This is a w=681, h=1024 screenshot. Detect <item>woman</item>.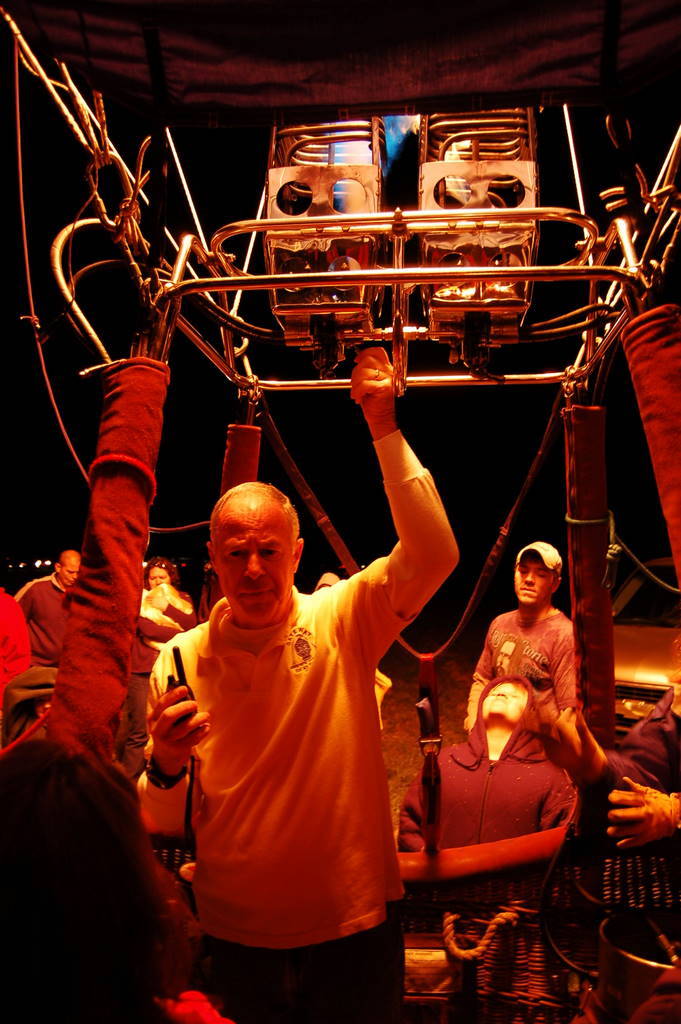
128/562/194/677.
